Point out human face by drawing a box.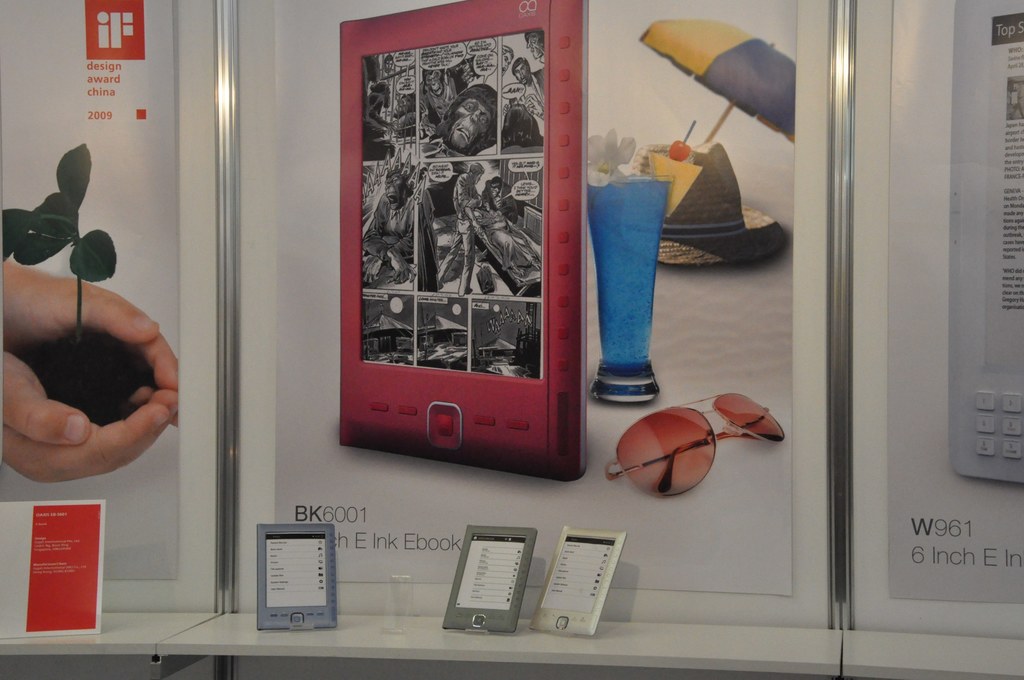
[526, 33, 546, 57].
